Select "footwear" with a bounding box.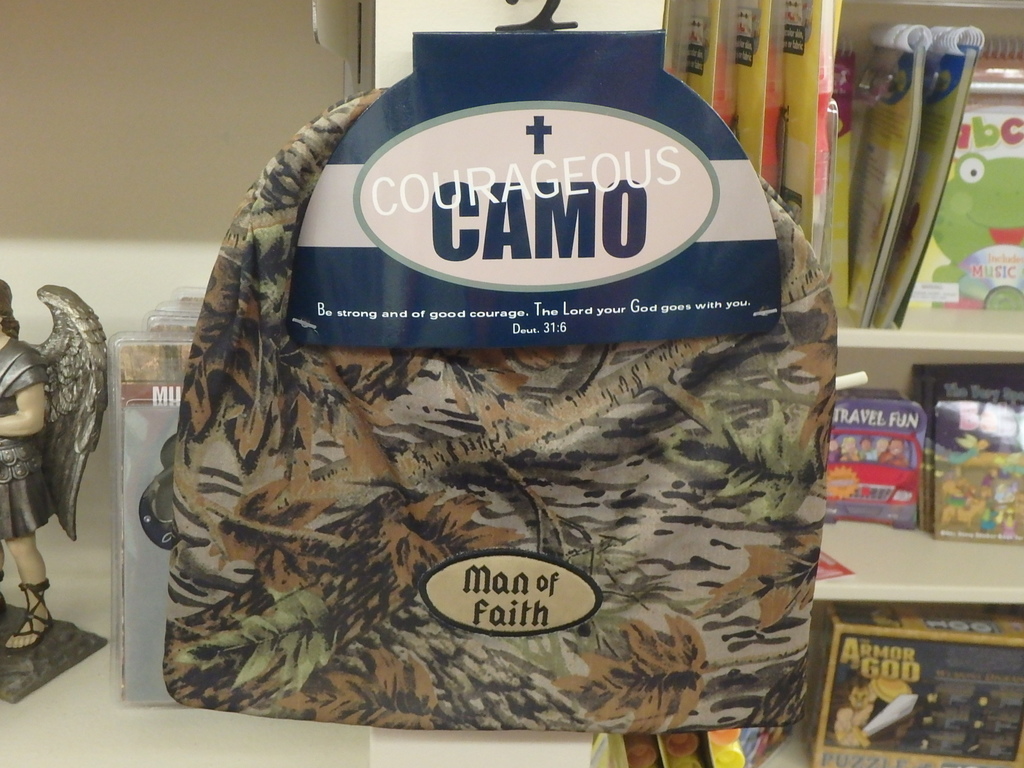
BBox(5, 579, 47, 653).
